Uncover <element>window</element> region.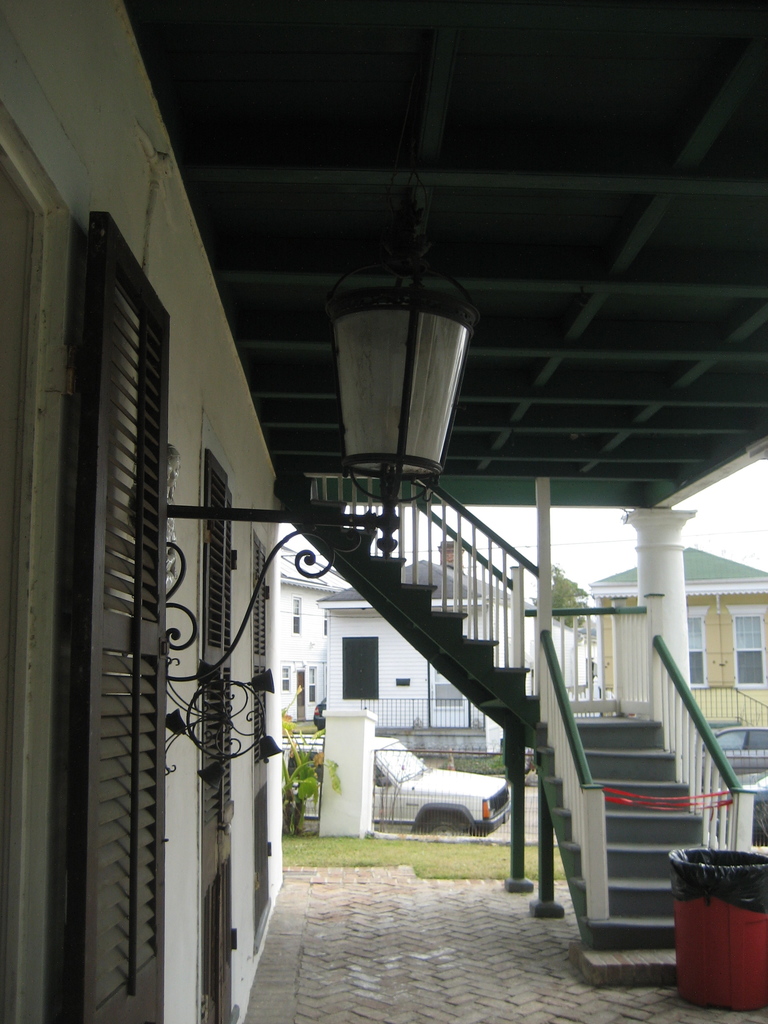
Uncovered: BBox(291, 596, 305, 638).
